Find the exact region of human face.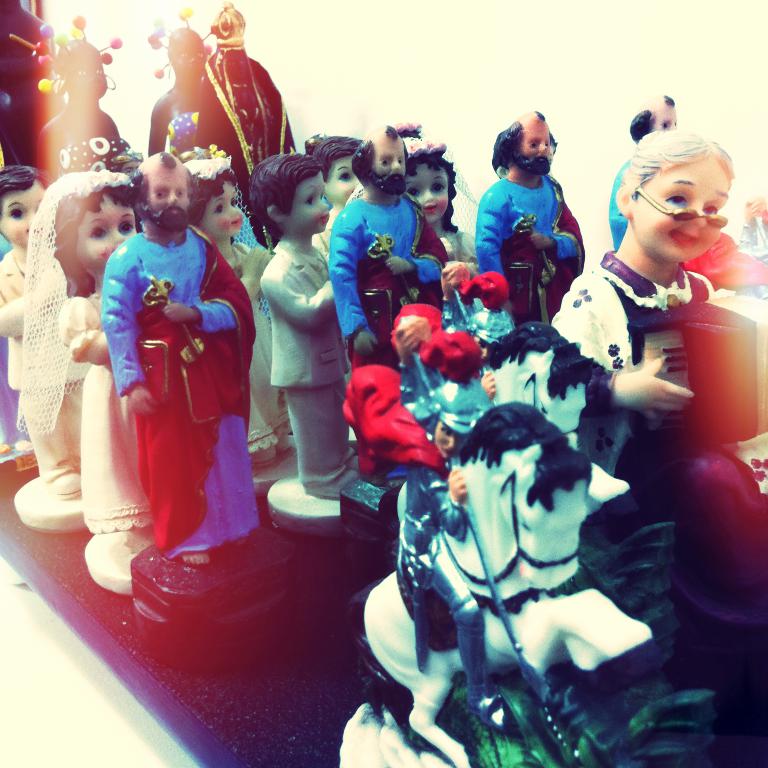
Exact region: BBox(76, 196, 137, 271).
